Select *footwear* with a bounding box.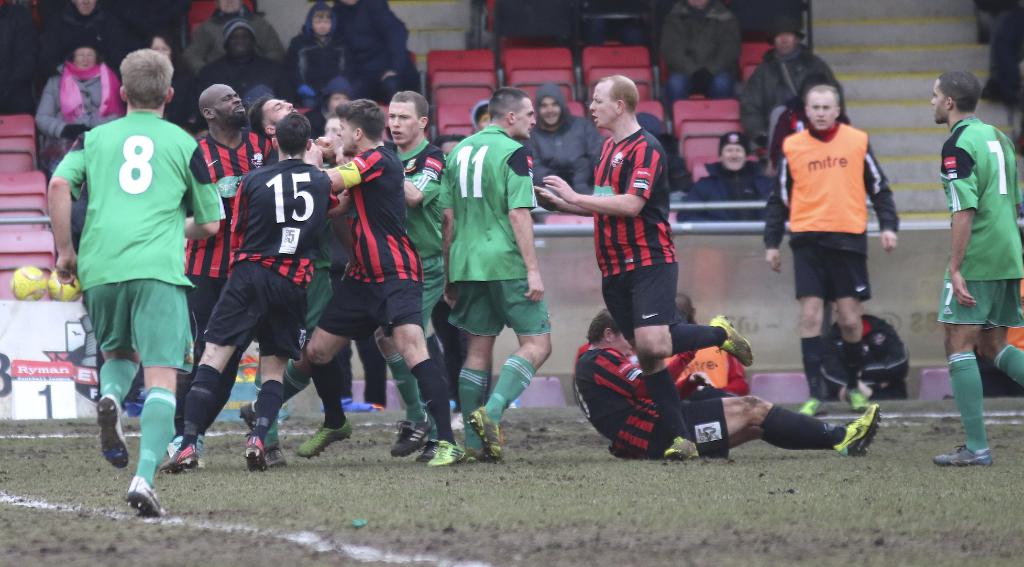
select_region(93, 393, 129, 470).
